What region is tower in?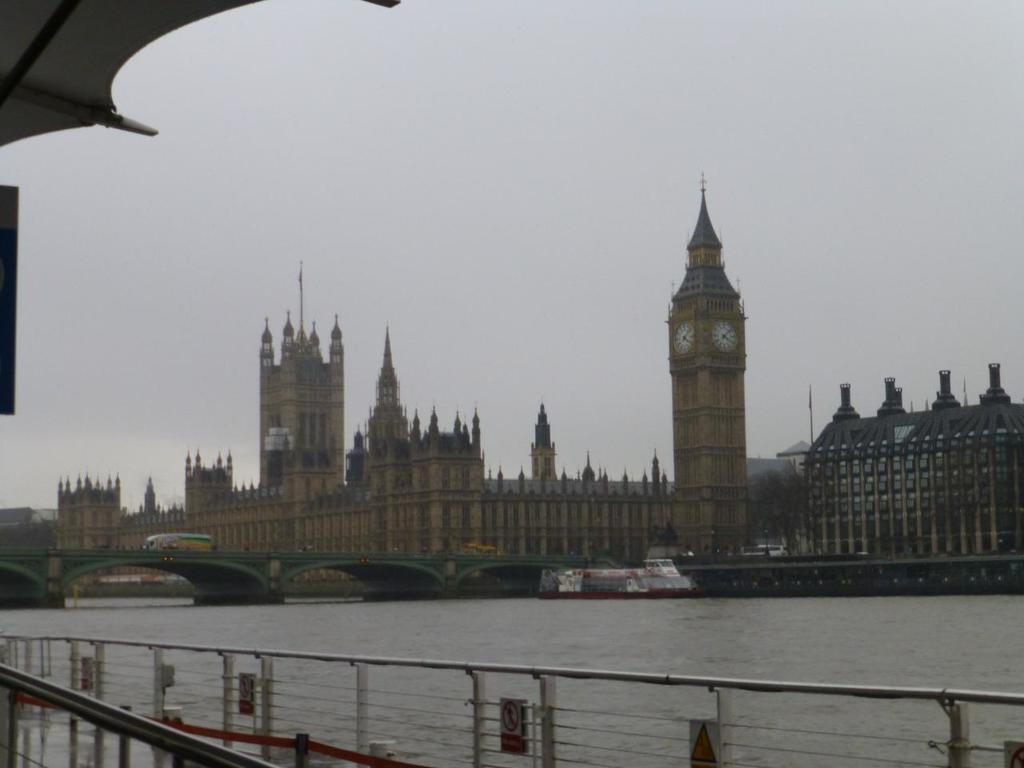
bbox(666, 176, 748, 554).
